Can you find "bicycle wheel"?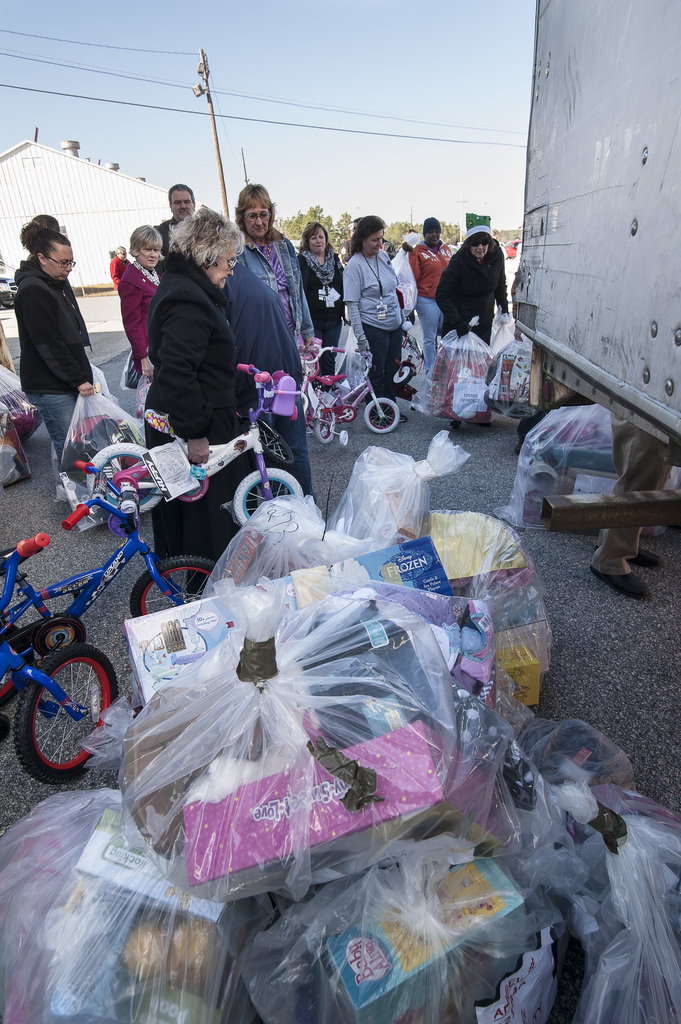
Yes, bounding box: {"left": 129, "top": 552, "right": 212, "bottom": 612}.
